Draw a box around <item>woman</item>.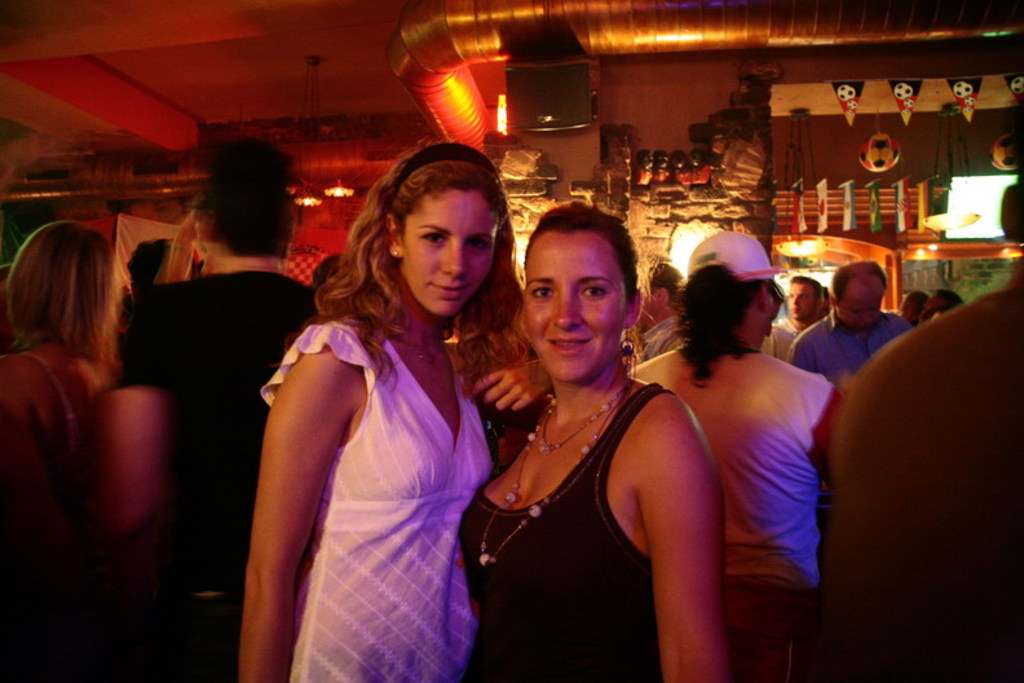
0, 222, 137, 682.
